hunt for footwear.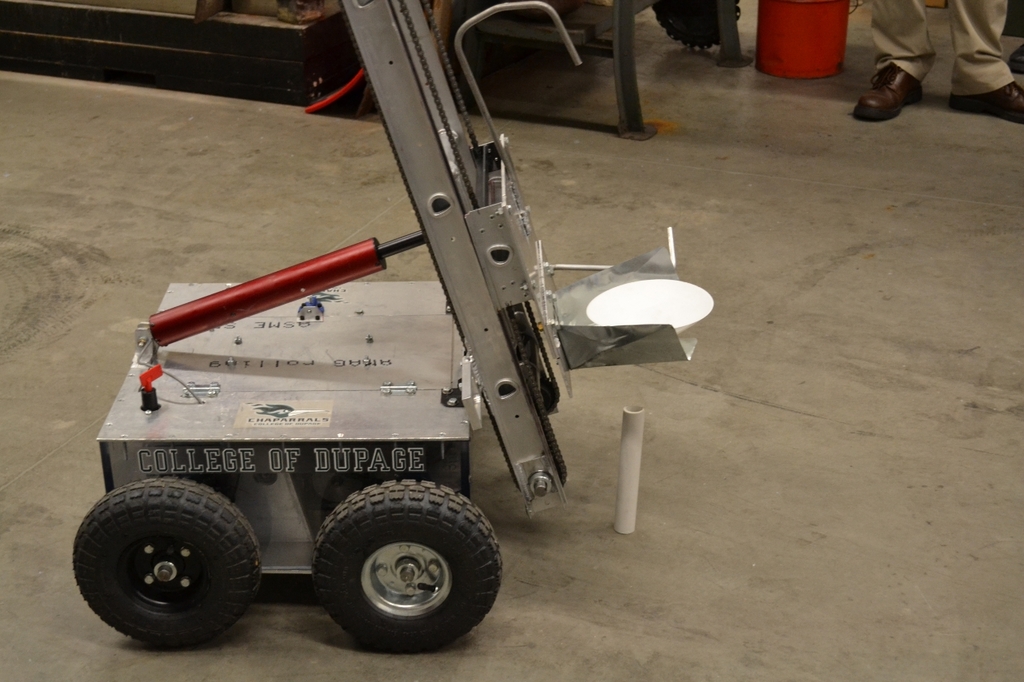
Hunted down at [1008, 42, 1023, 74].
